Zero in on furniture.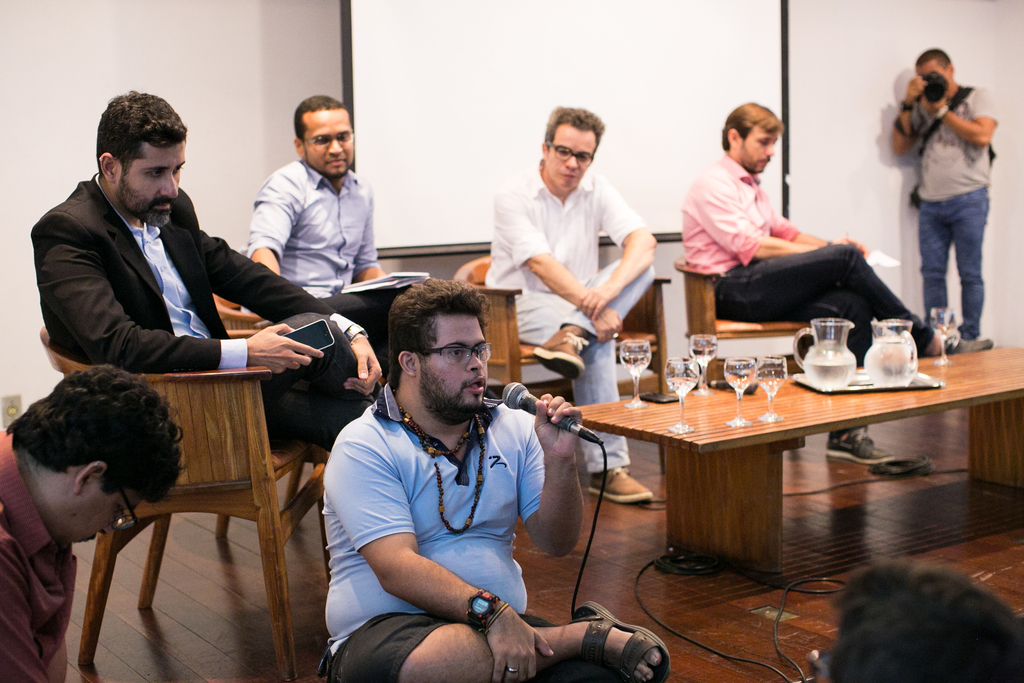
Zeroed in: BBox(573, 343, 1023, 573).
